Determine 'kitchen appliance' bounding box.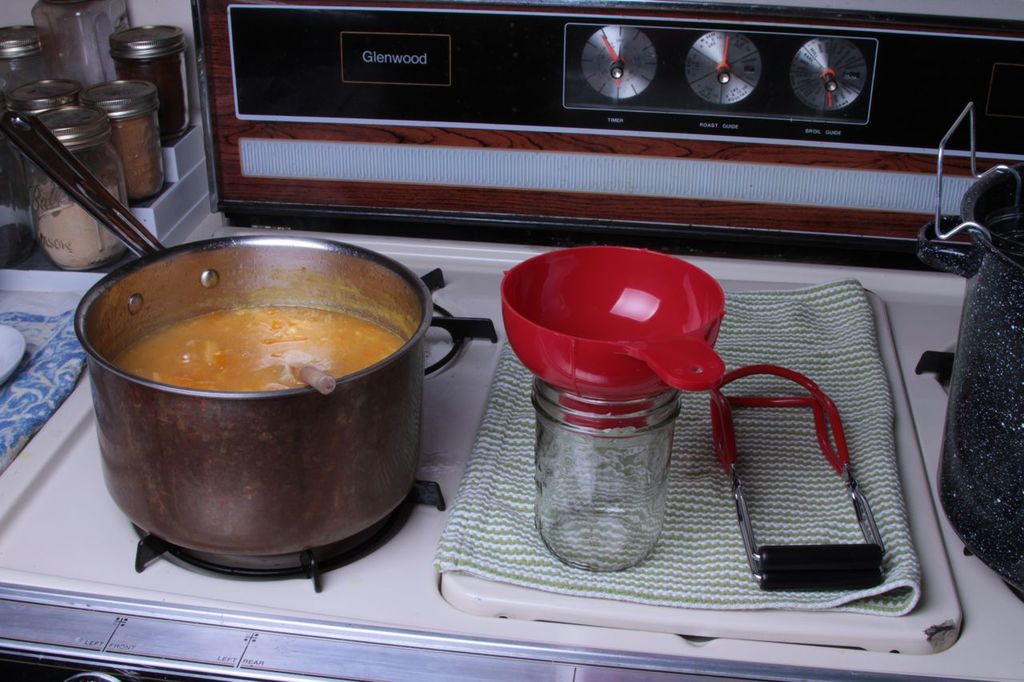
Determined: crop(31, 109, 124, 265).
